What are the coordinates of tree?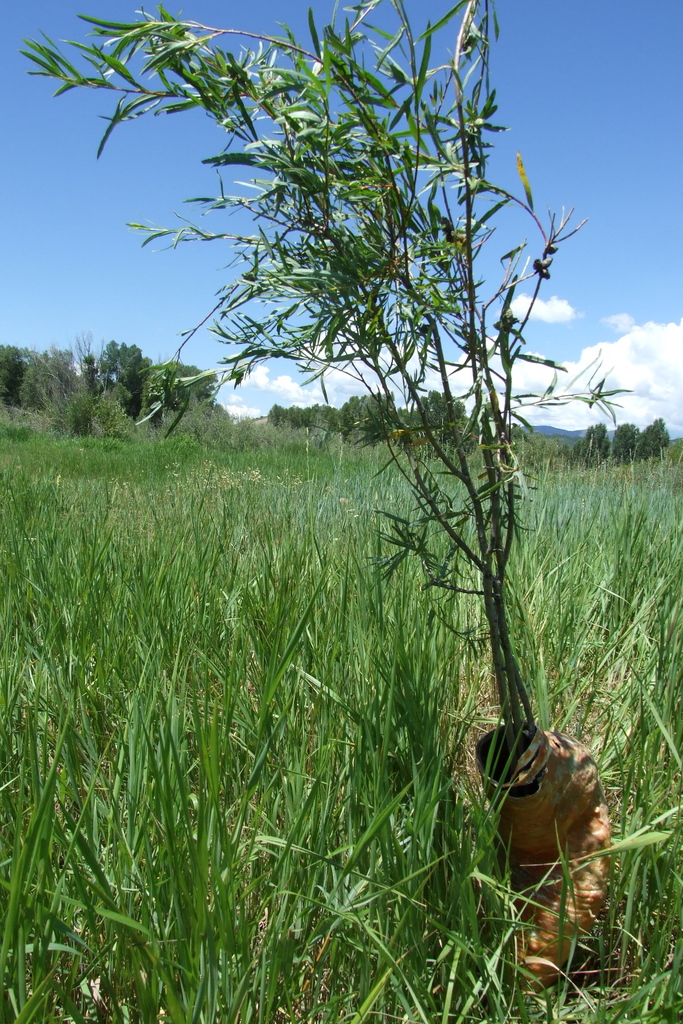
<box>611,420,642,468</box>.
